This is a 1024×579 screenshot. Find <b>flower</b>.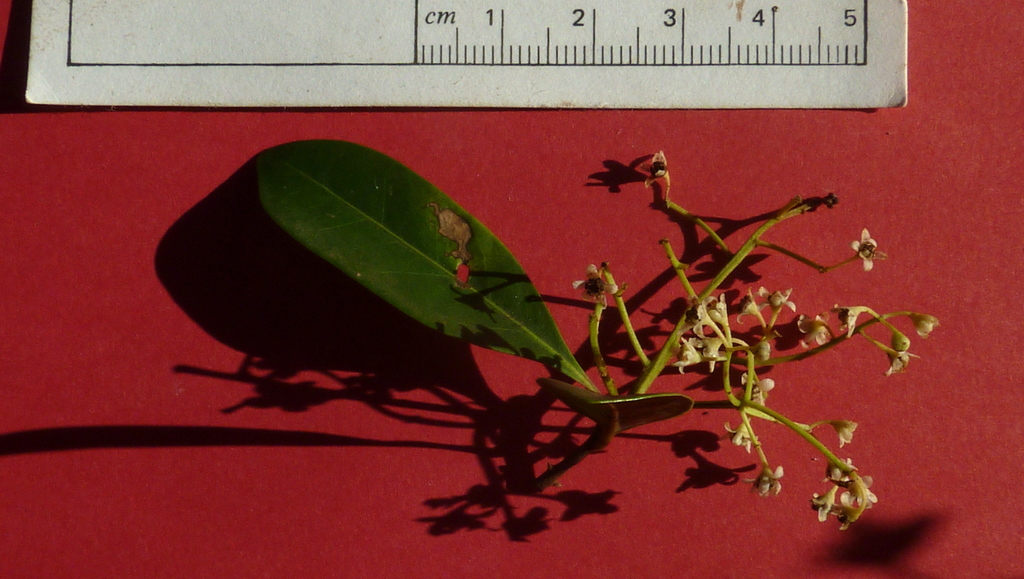
Bounding box: 701,343,724,371.
